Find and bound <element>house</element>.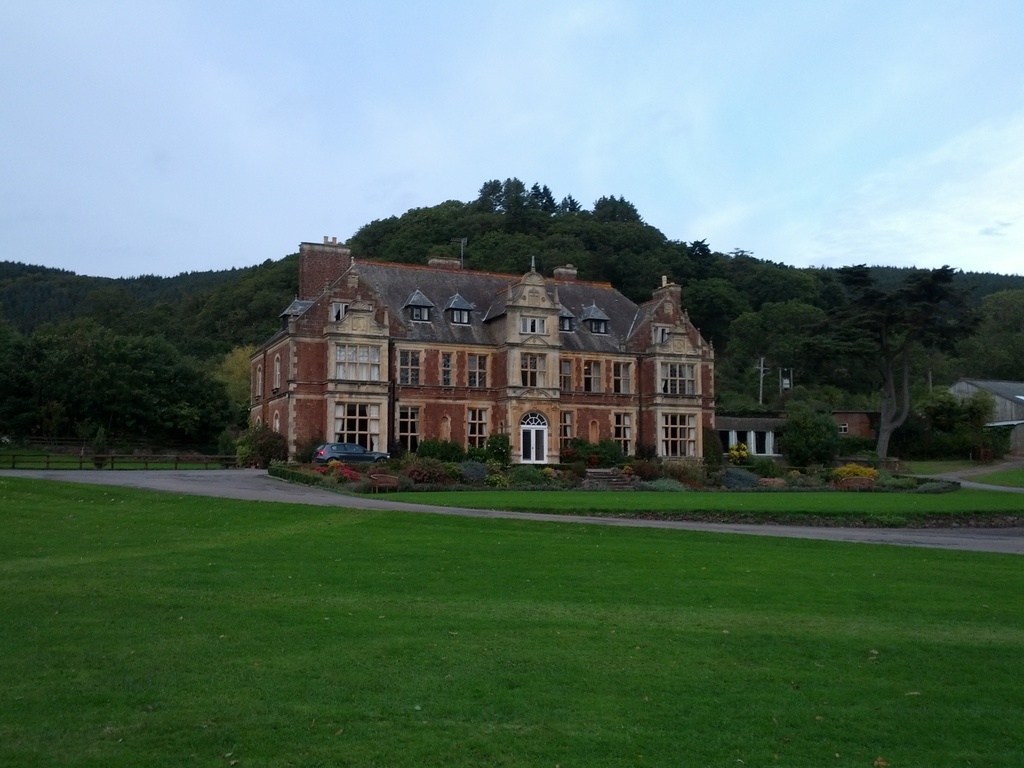
Bound: box(937, 371, 1023, 460).
